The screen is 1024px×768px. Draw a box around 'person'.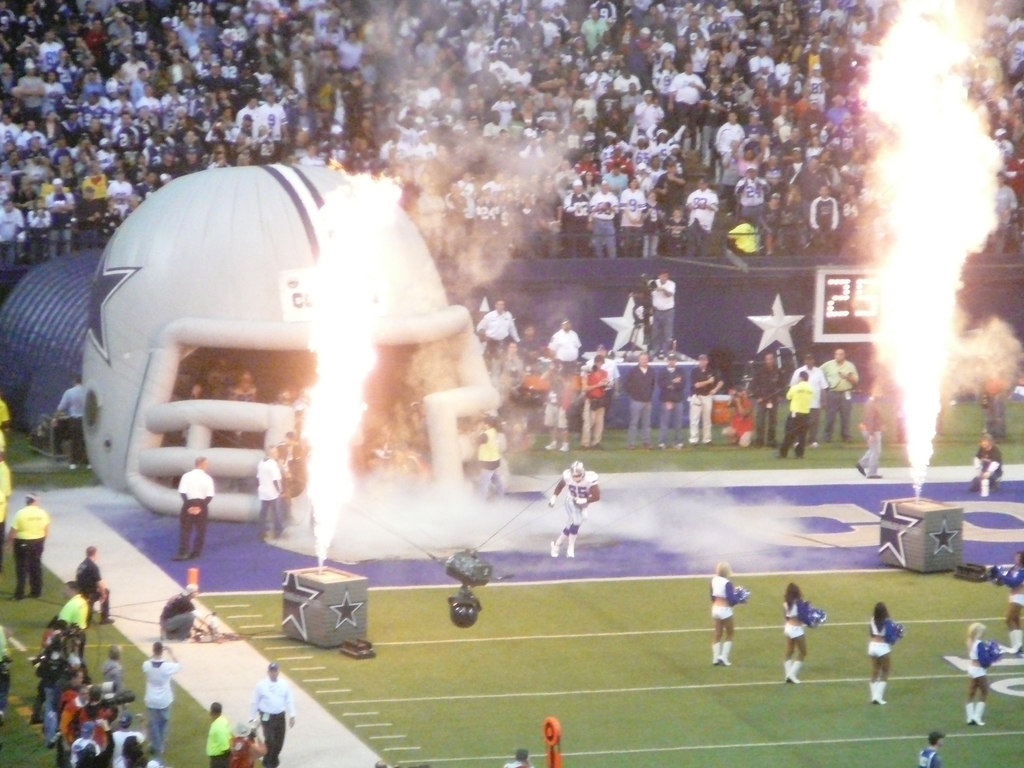
locate(250, 446, 289, 534).
